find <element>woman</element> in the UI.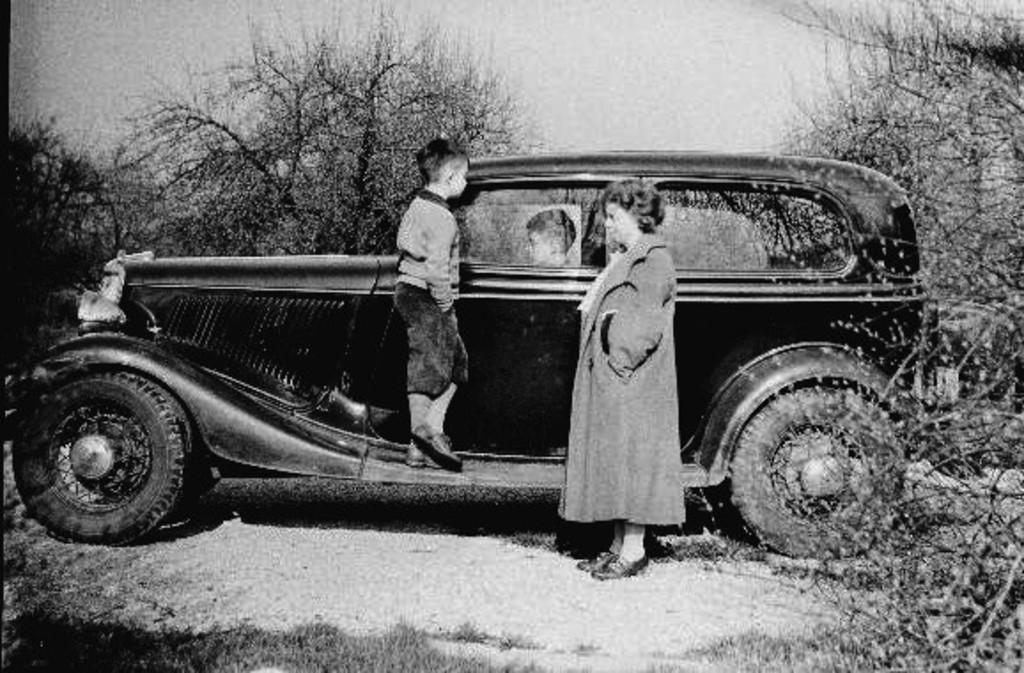
UI element at bbox(569, 197, 693, 567).
